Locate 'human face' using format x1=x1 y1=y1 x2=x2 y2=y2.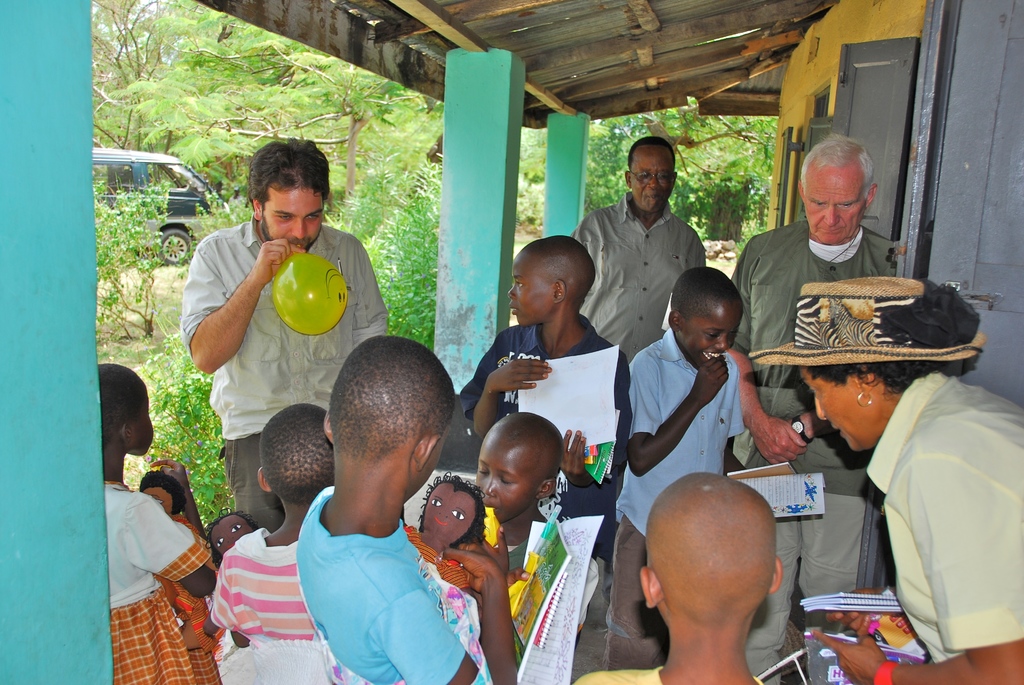
x1=261 y1=182 x2=321 y2=248.
